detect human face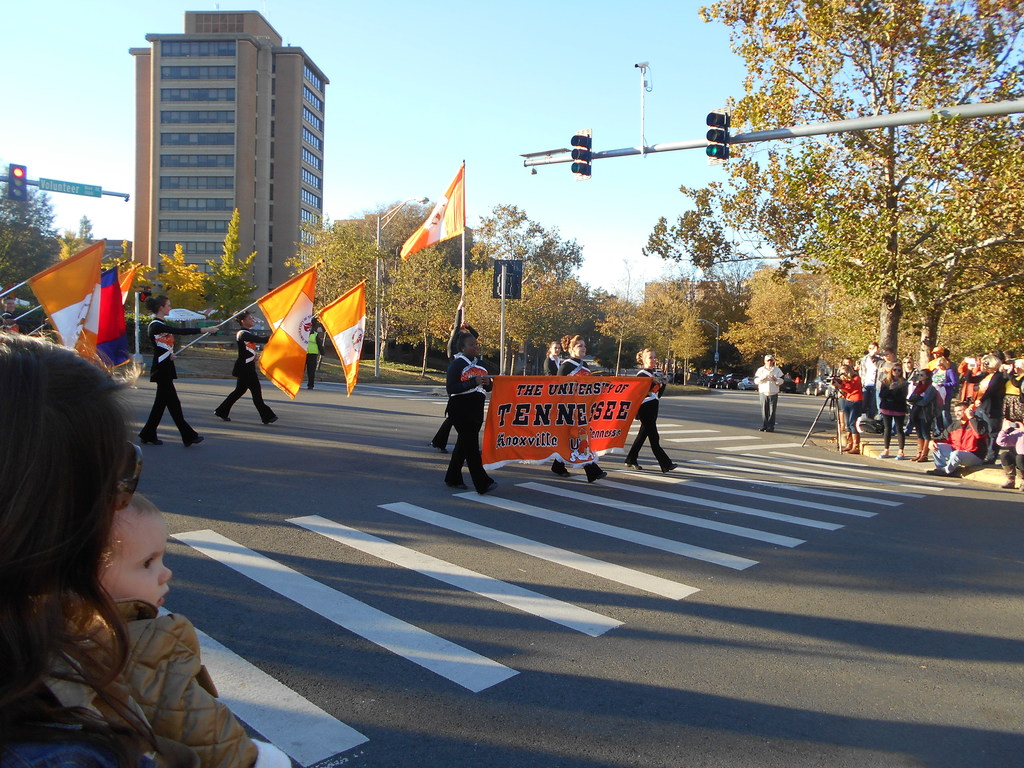
crop(545, 336, 565, 360)
